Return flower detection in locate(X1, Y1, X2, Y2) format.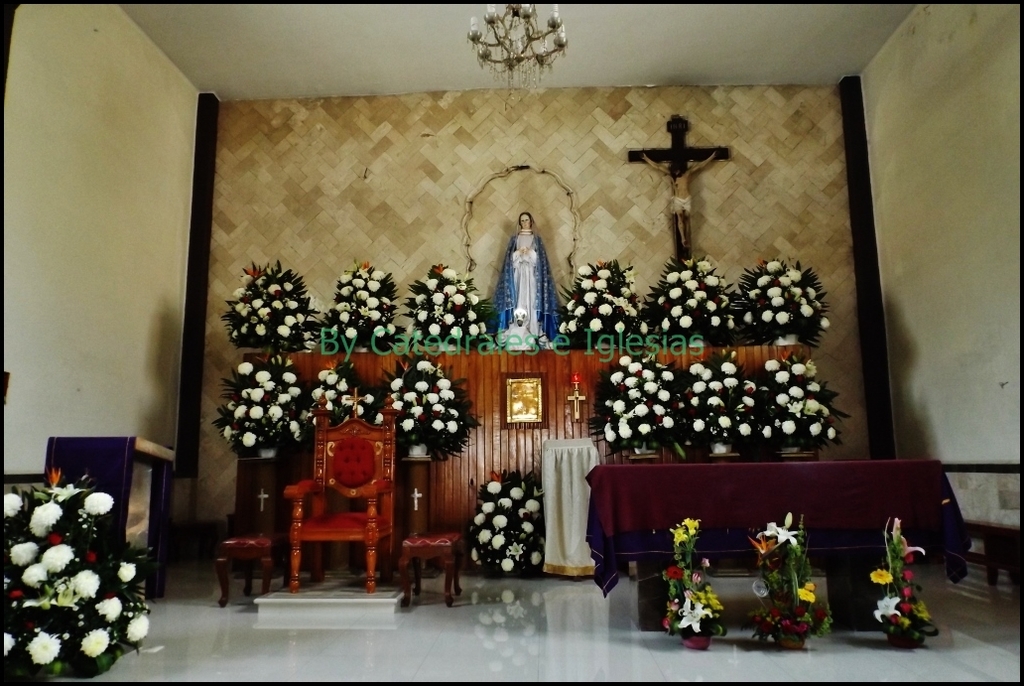
locate(79, 492, 112, 515).
